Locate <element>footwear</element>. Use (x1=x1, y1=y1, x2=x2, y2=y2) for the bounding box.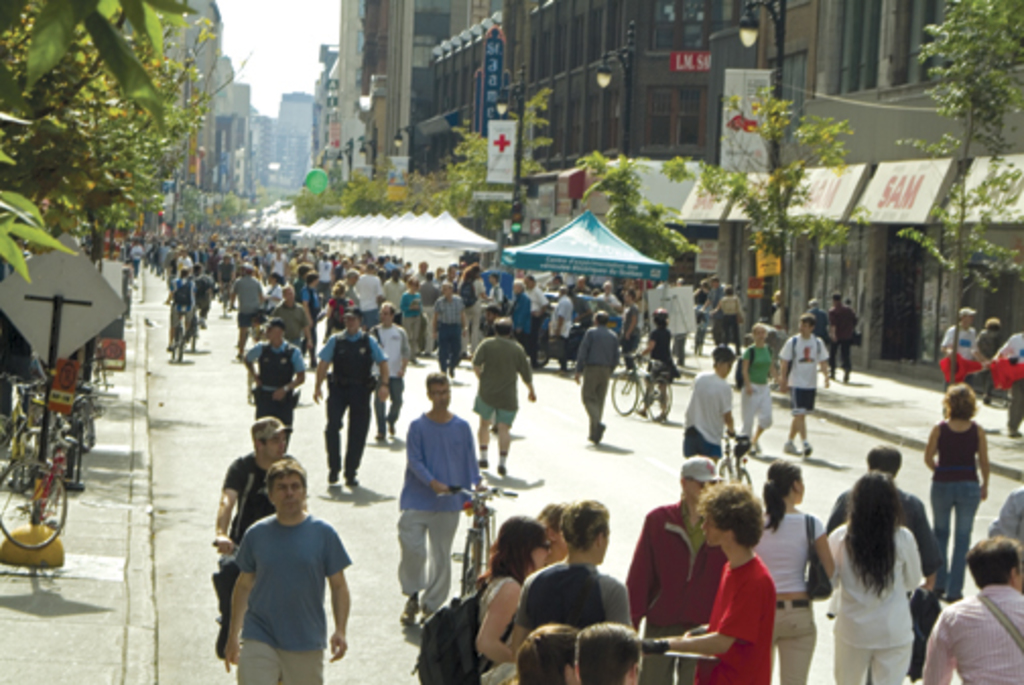
(x1=847, y1=372, x2=853, y2=382).
